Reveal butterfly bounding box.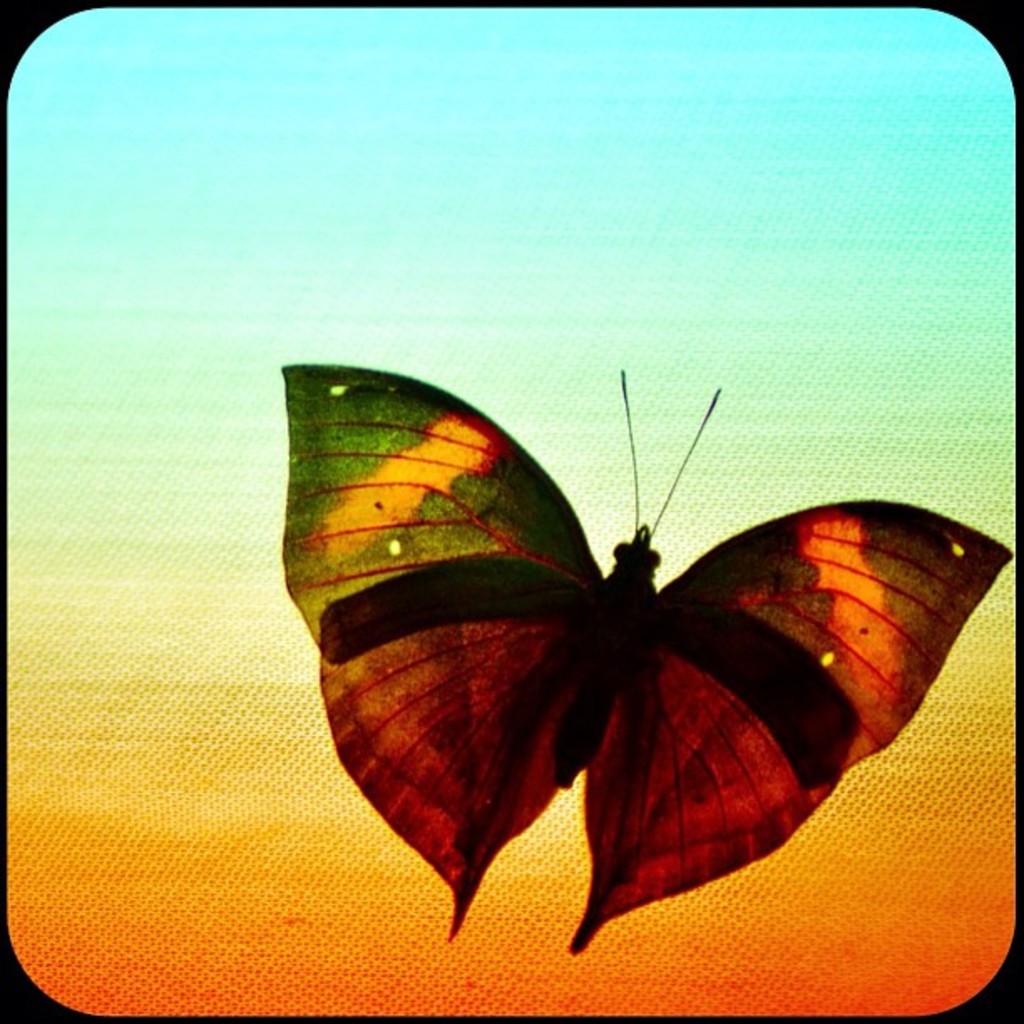
Revealed: BBox(284, 340, 944, 979).
